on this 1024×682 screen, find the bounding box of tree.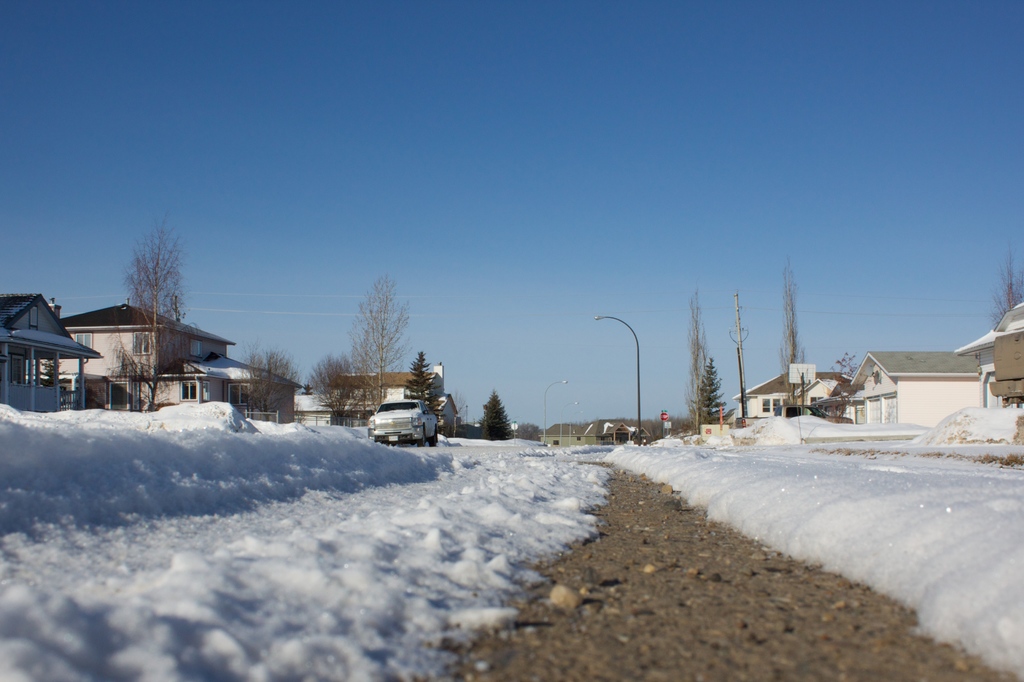
Bounding box: x1=235 y1=338 x2=305 y2=422.
